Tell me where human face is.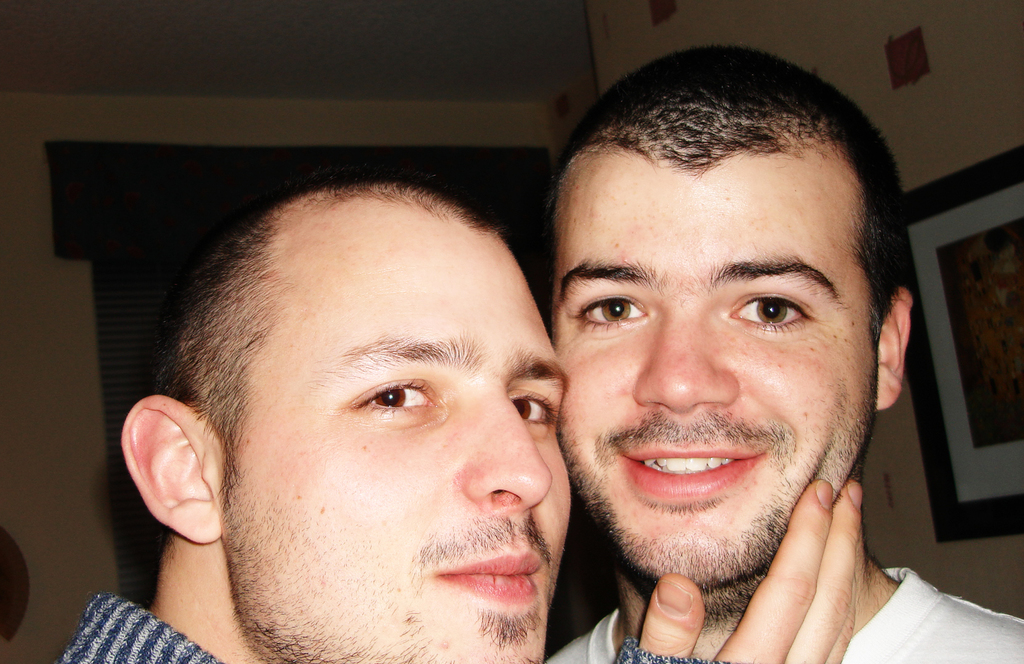
human face is at x1=552, y1=152, x2=881, y2=593.
